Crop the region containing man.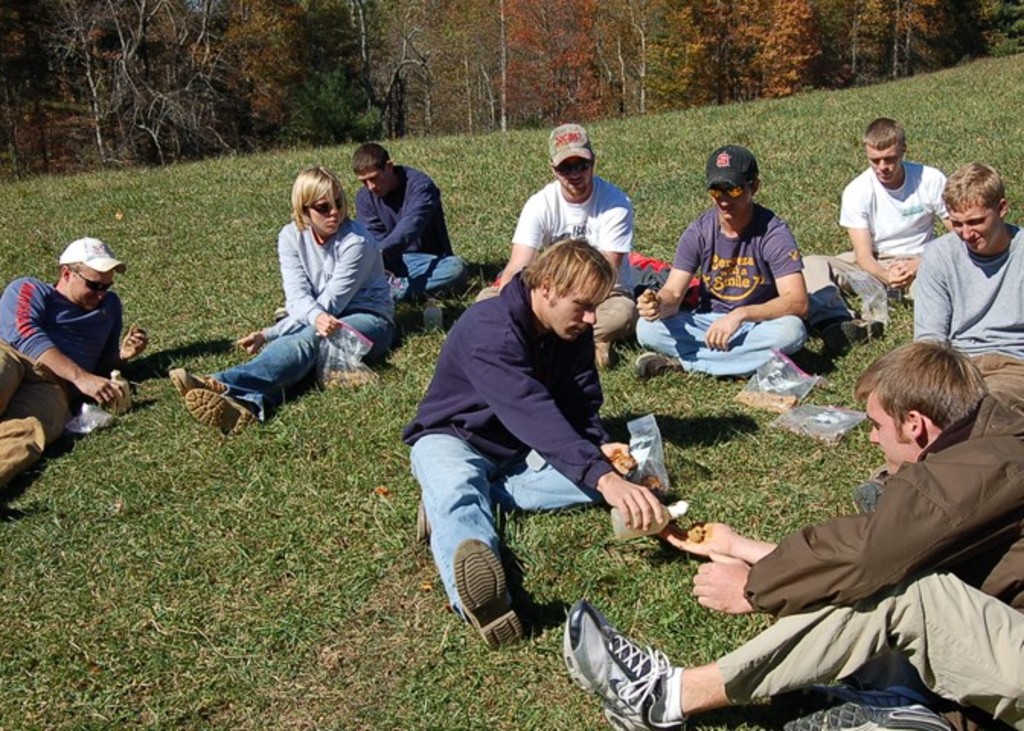
Crop region: [0, 235, 155, 501].
